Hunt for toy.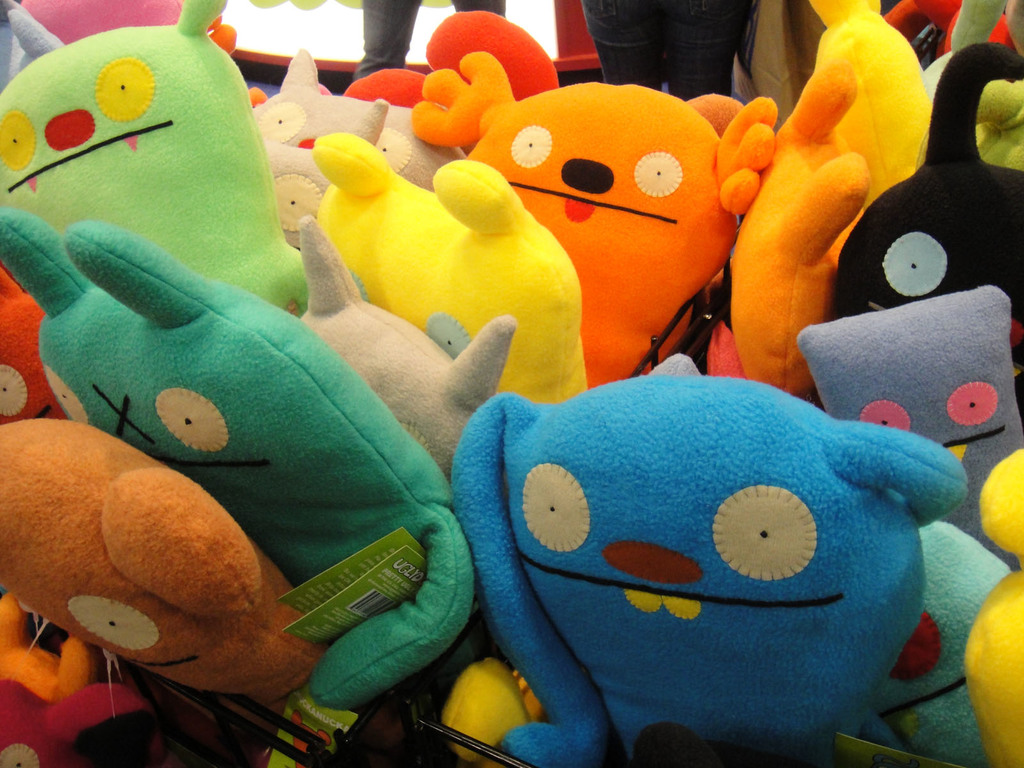
Hunted down at 360, 90, 498, 203.
